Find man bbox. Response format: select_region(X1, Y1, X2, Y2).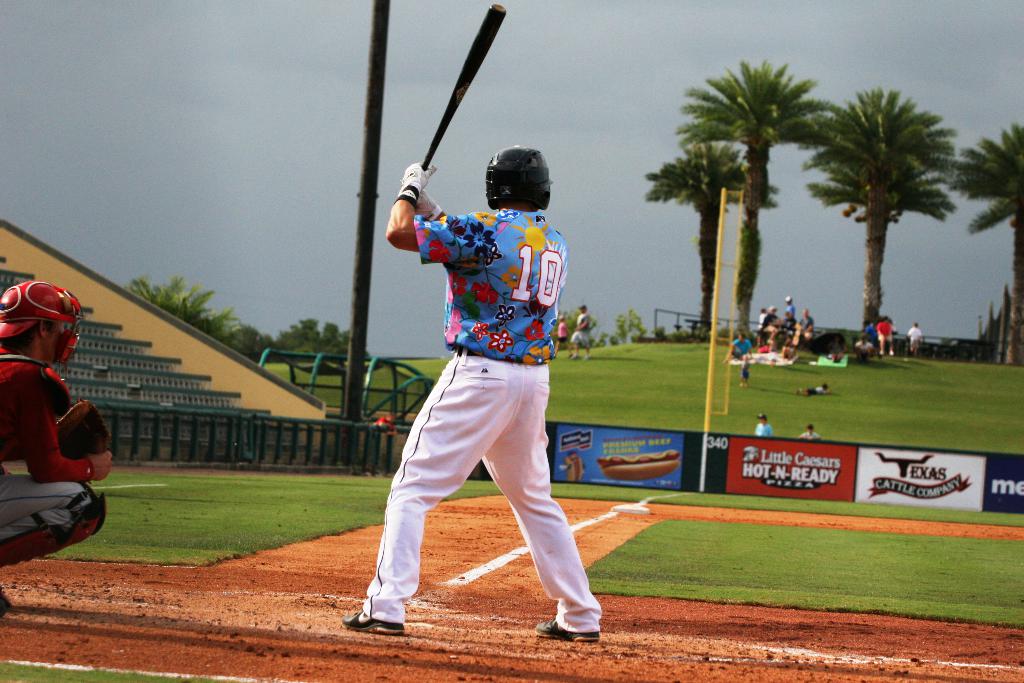
select_region(570, 304, 592, 362).
